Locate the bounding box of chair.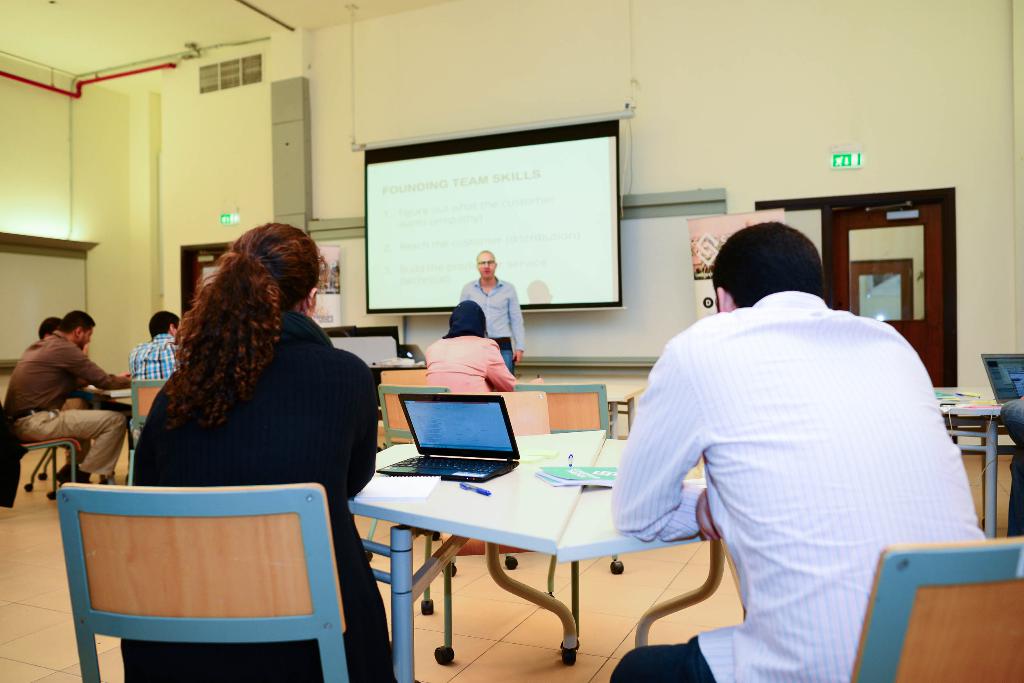
Bounding box: {"x1": 42, "y1": 479, "x2": 389, "y2": 673}.
